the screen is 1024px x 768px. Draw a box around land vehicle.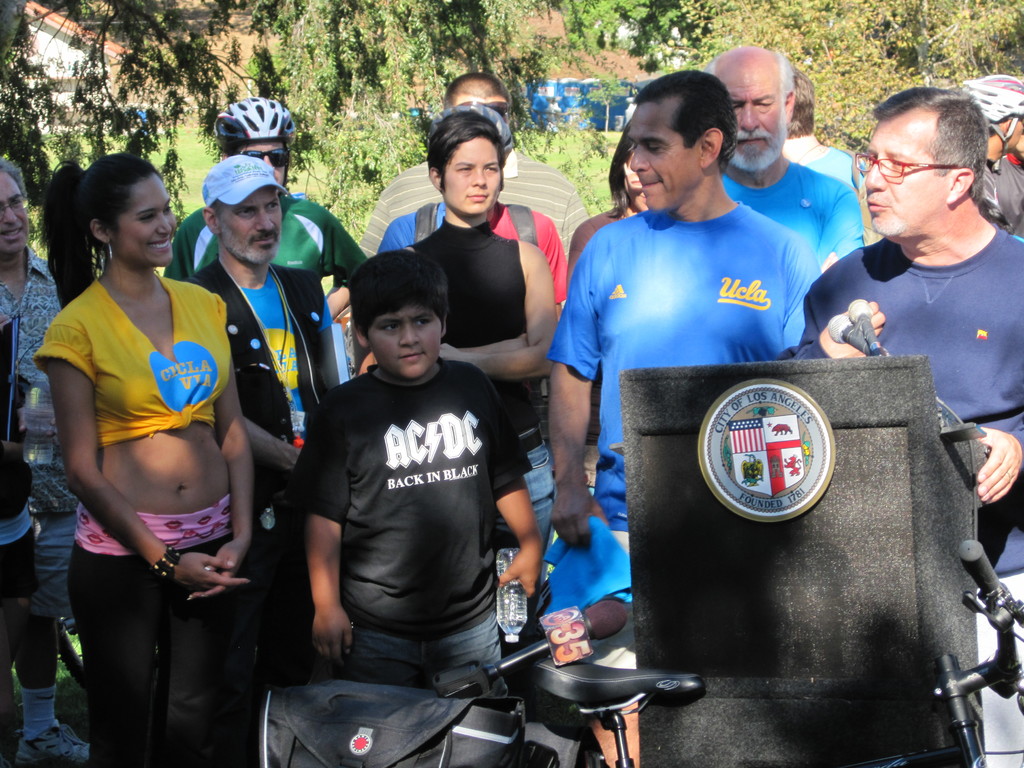
252 538 1023 767.
